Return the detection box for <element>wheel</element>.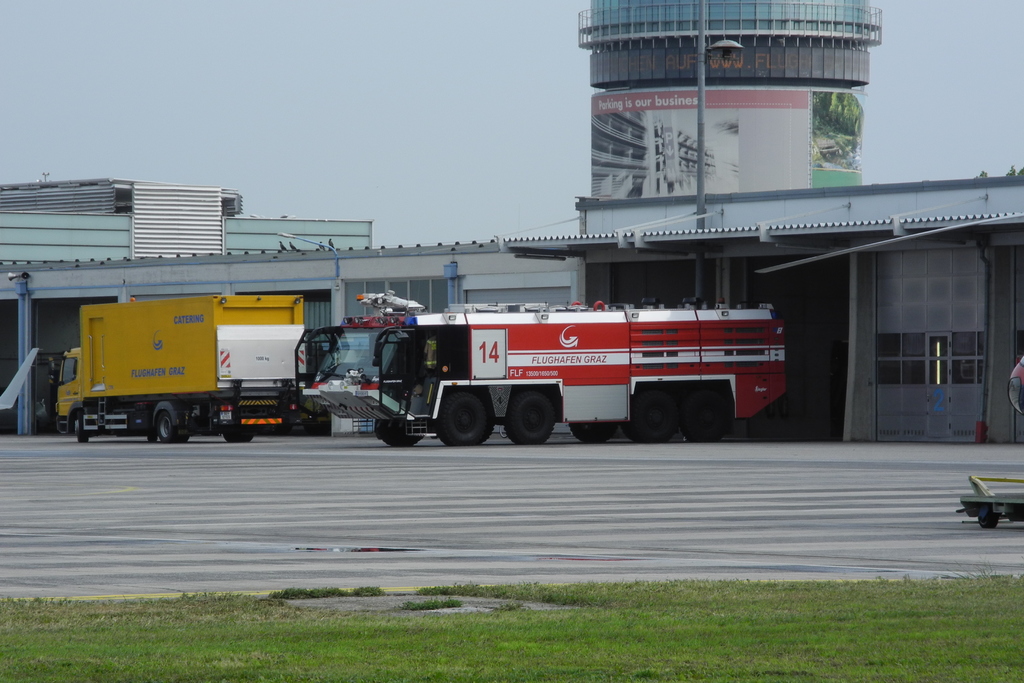
(624, 383, 680, 448).
